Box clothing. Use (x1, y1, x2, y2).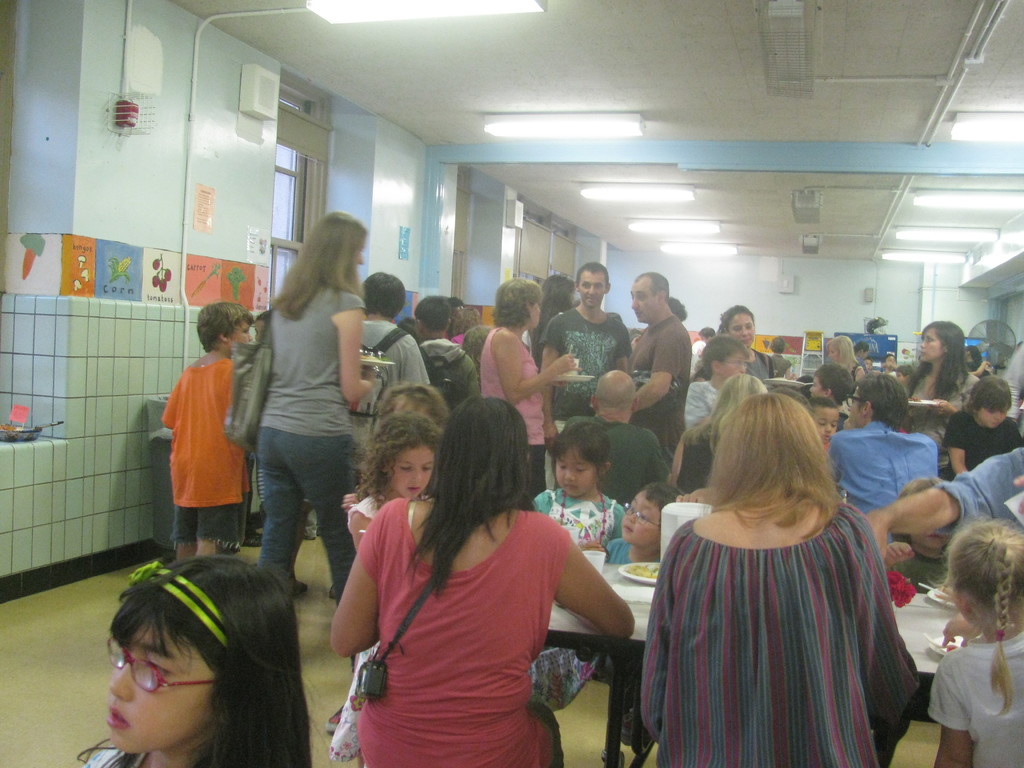
(76, 751, 155, 767).
